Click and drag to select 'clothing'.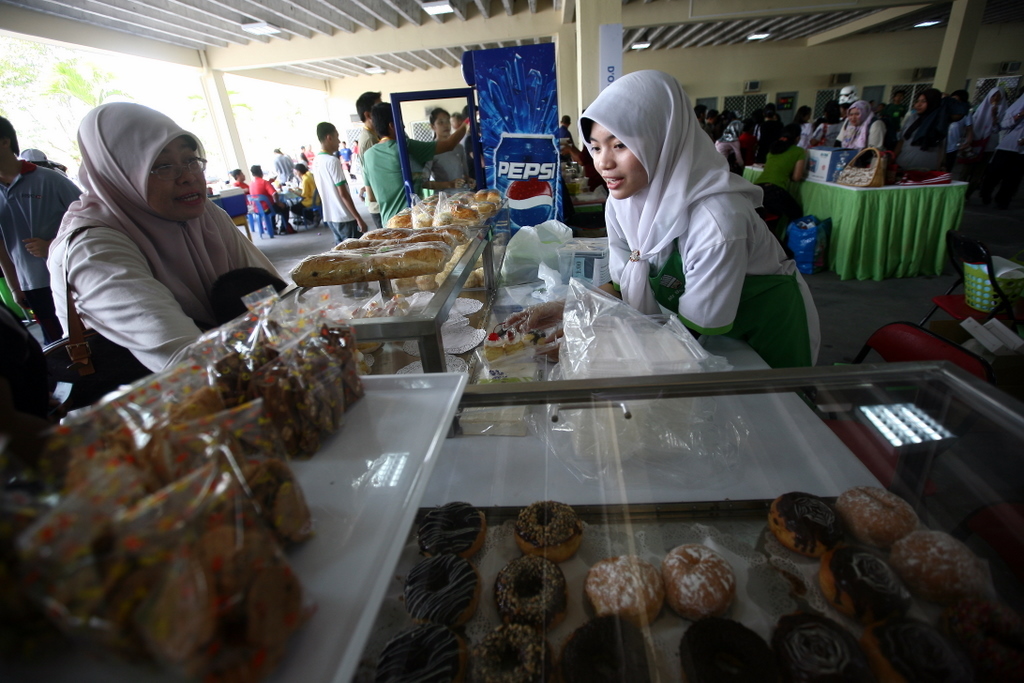
Selection: locate(855, 110, 887, 150).
